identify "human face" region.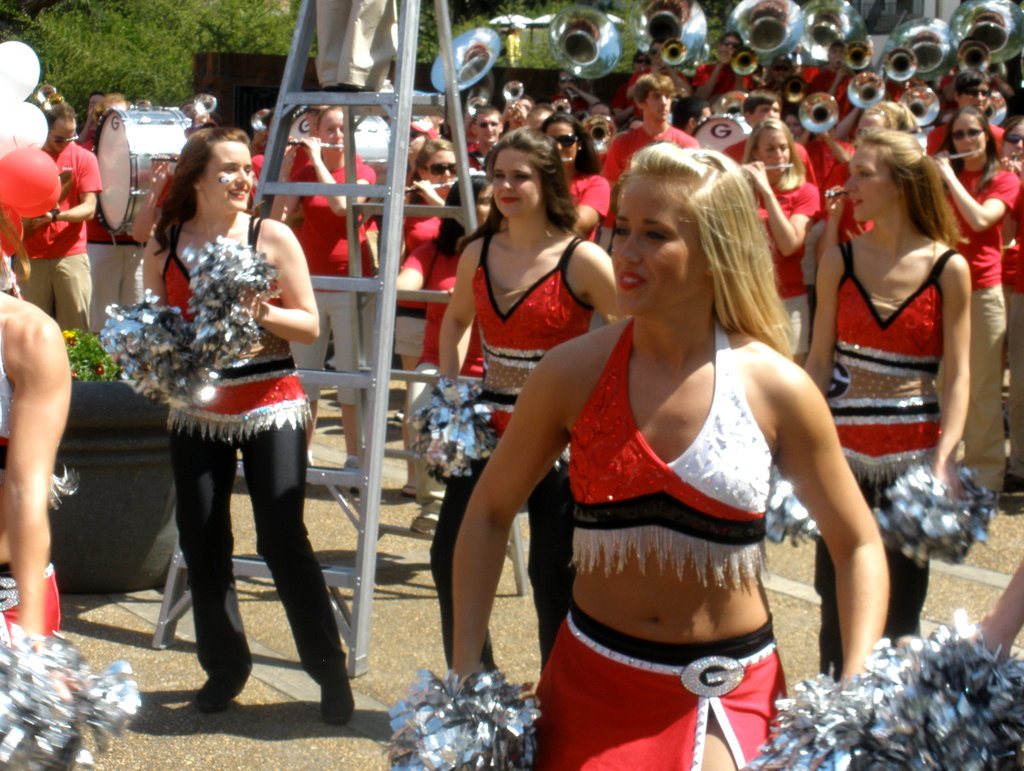
Region: bbox=[47, 117, 72, 157].
